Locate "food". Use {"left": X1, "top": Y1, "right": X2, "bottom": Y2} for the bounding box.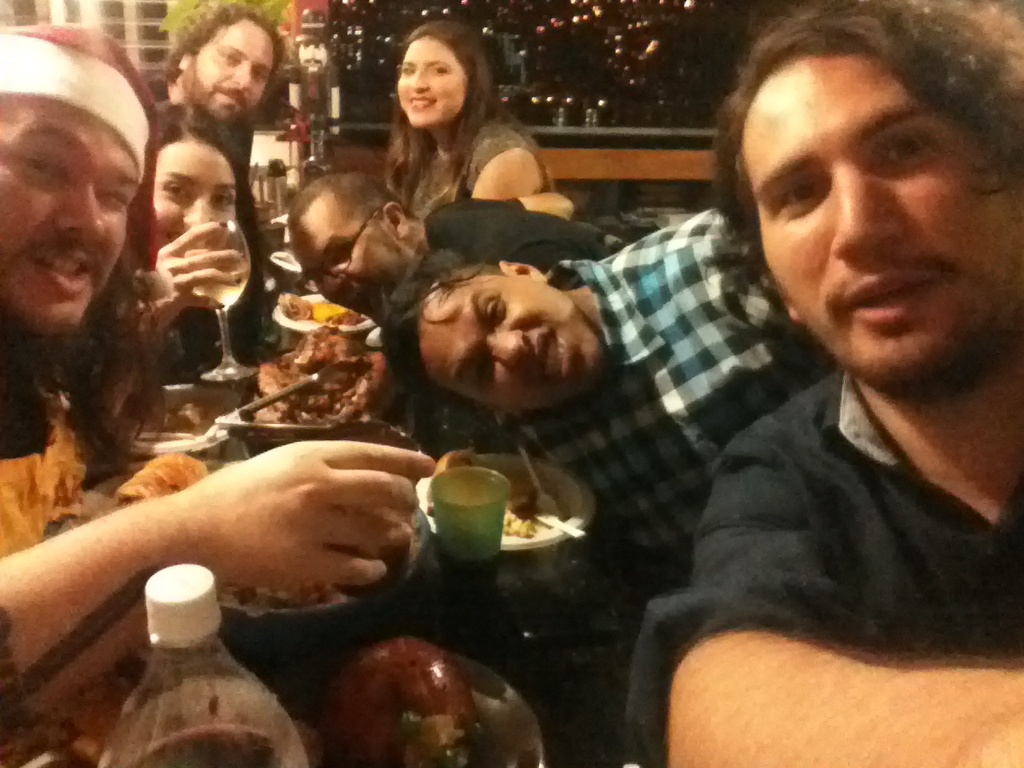
{"left": 437, "top": 448, "right": 482, "bottom": 474}.
